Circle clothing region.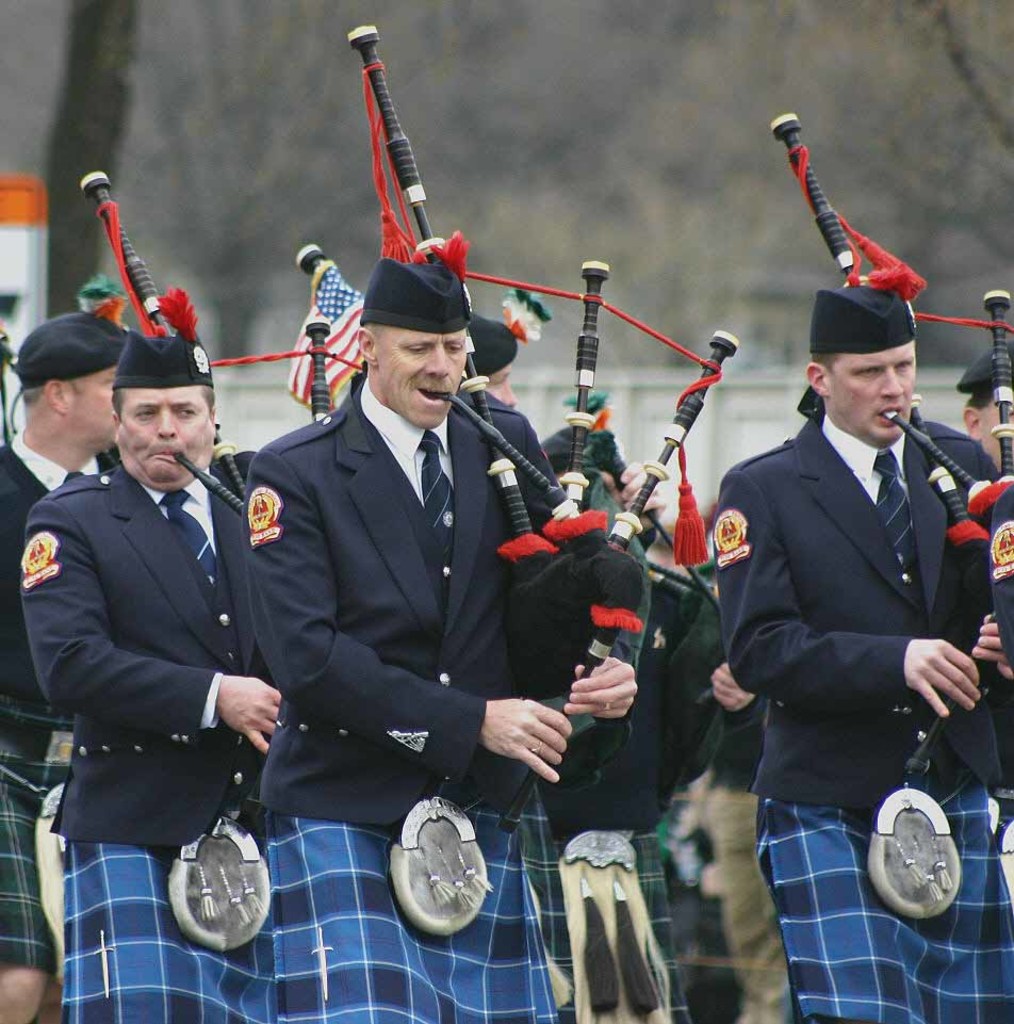
Region: pyautogui.locateOnScreen(713, 413, 1013, 1023).
